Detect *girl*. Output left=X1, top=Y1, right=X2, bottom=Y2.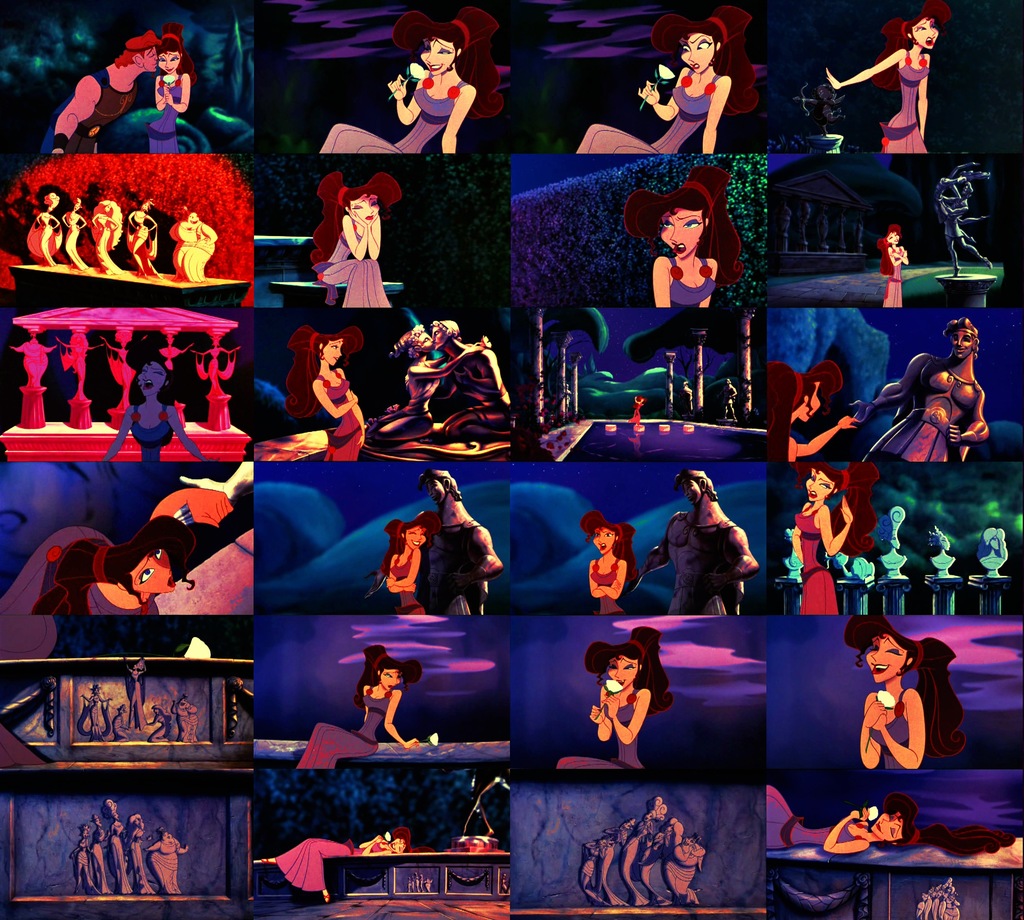
left=588, top=514, right=630, bottom=614.
